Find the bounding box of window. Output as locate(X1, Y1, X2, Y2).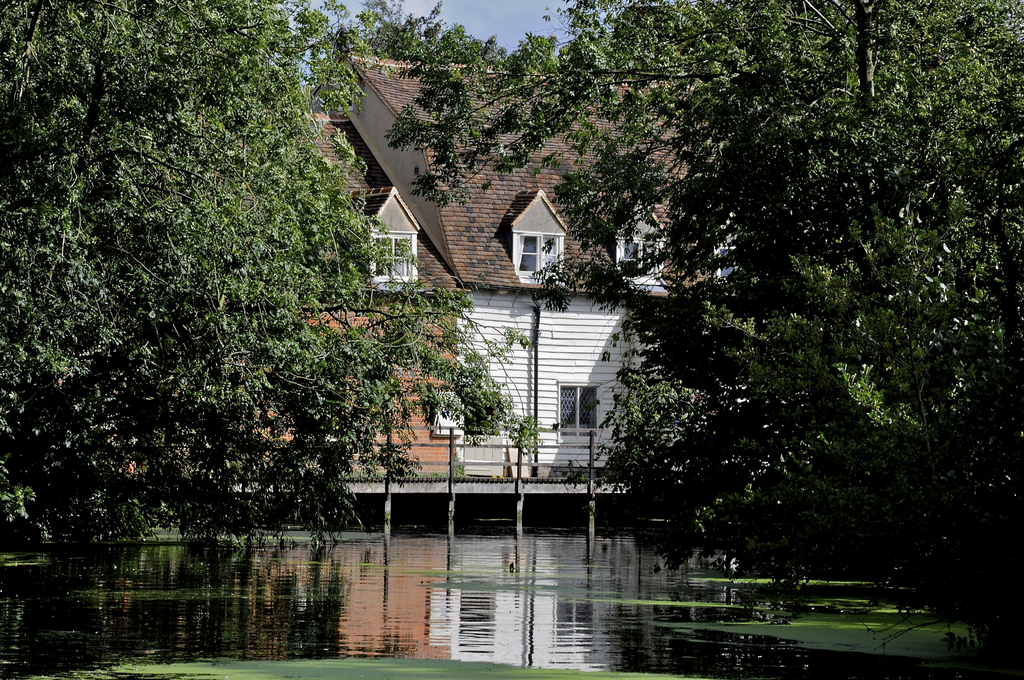
locate(370, 229, 417, 282).
